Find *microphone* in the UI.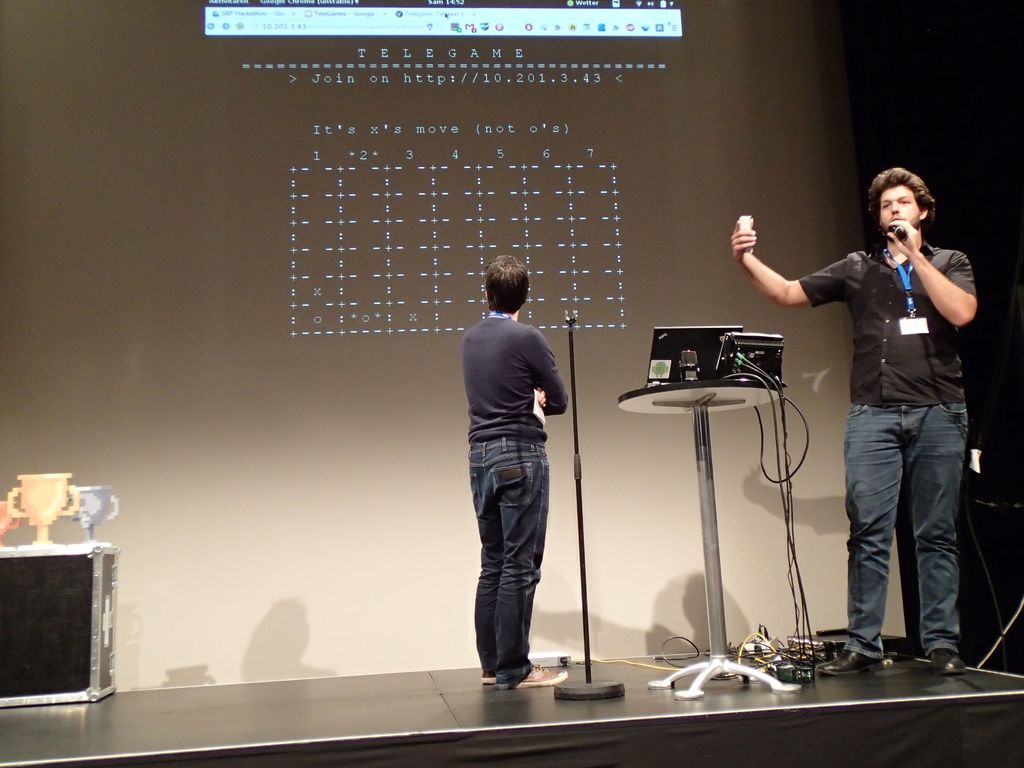
UI element at BBox(884, 219, 906, 239).
